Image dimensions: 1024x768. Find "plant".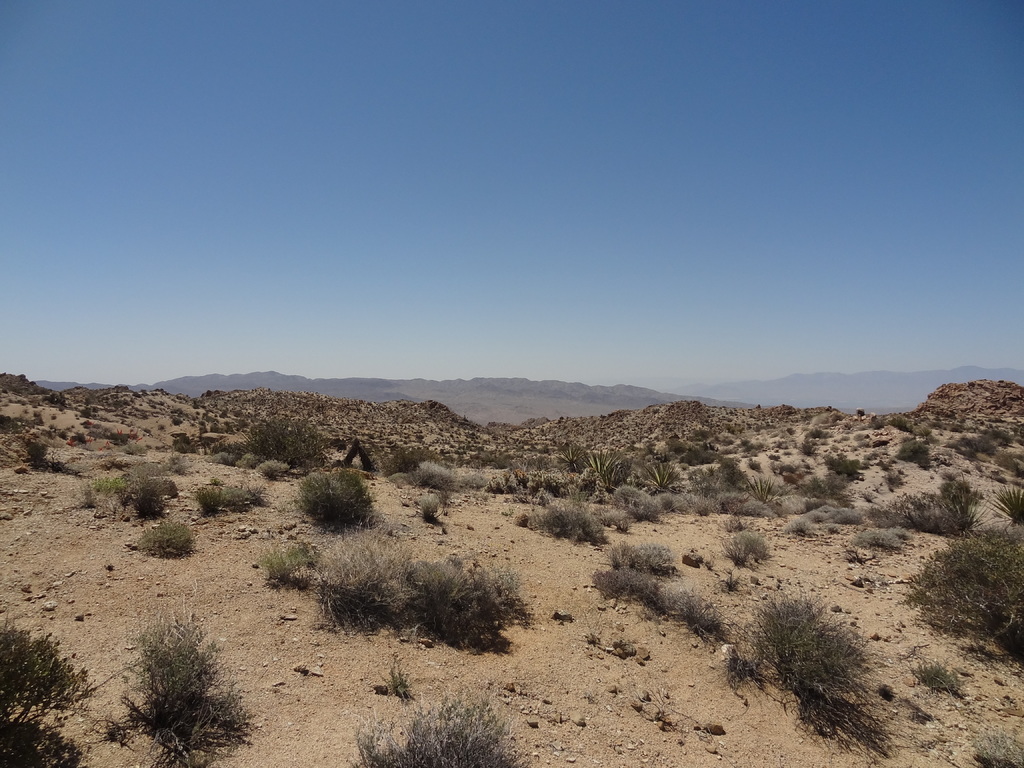
[412,493,443,523].
